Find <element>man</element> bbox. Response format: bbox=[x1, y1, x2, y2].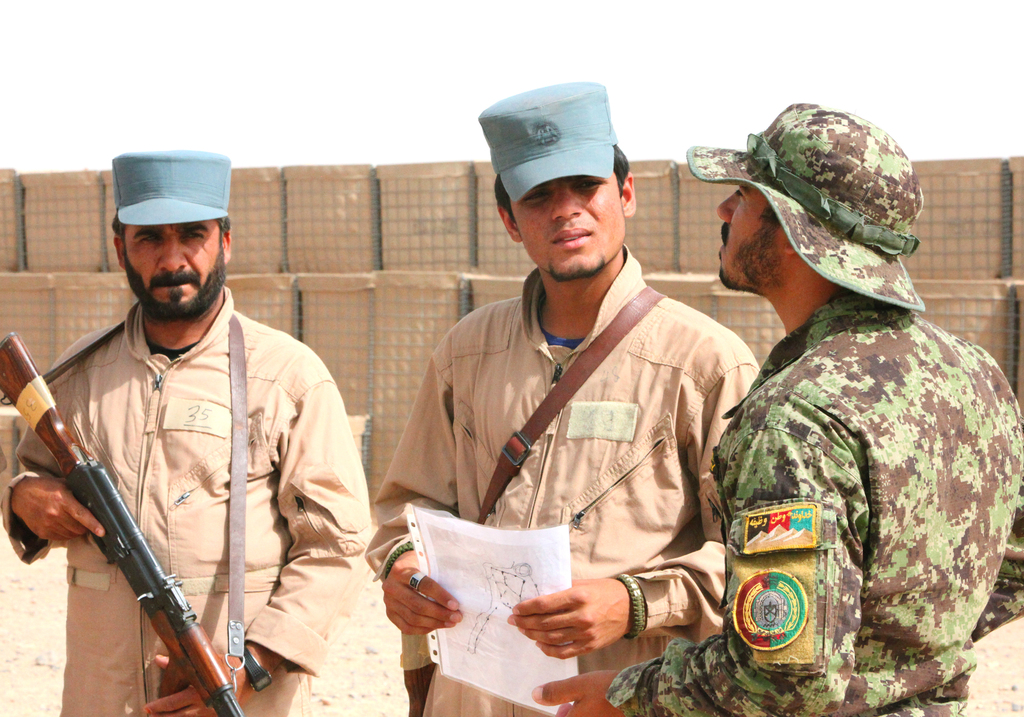
bbox=[0, 158, 385, 716].
